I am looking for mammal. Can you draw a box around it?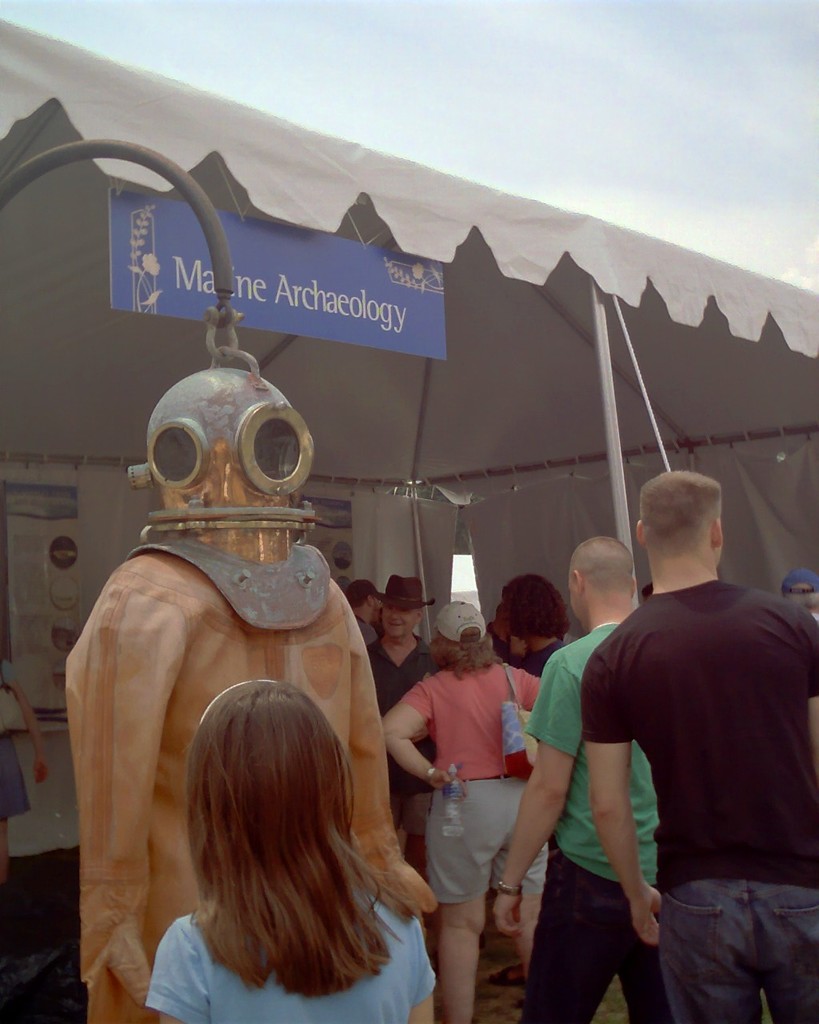
Sure, the bounding box is (left=0, top=650, right=56, bottom=885).
